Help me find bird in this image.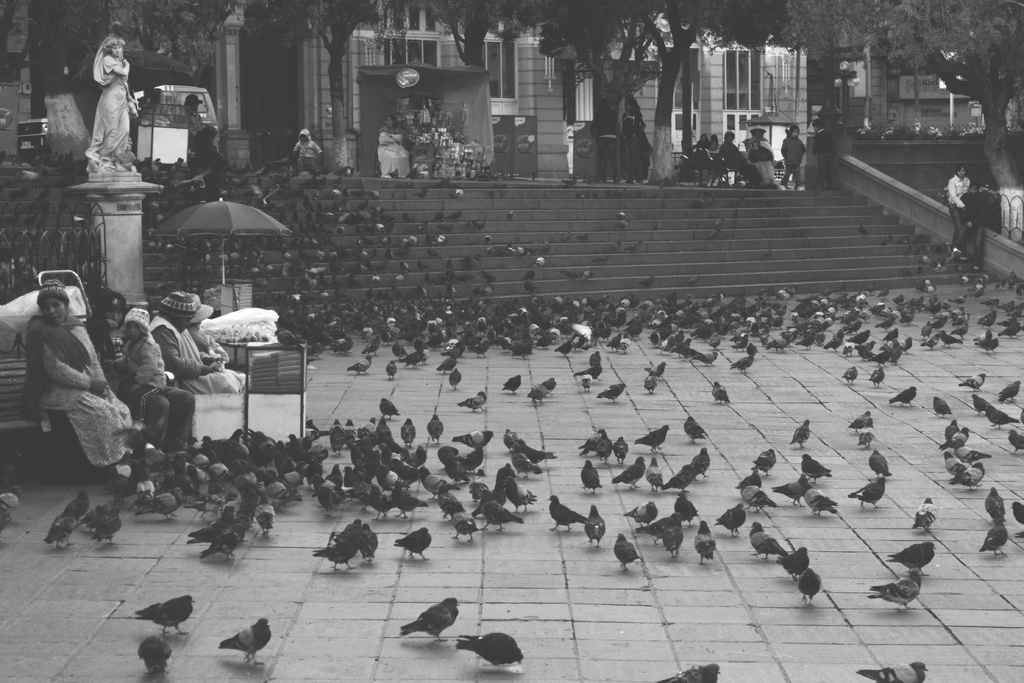
Found it: rect(611, 456, 645, 491).
